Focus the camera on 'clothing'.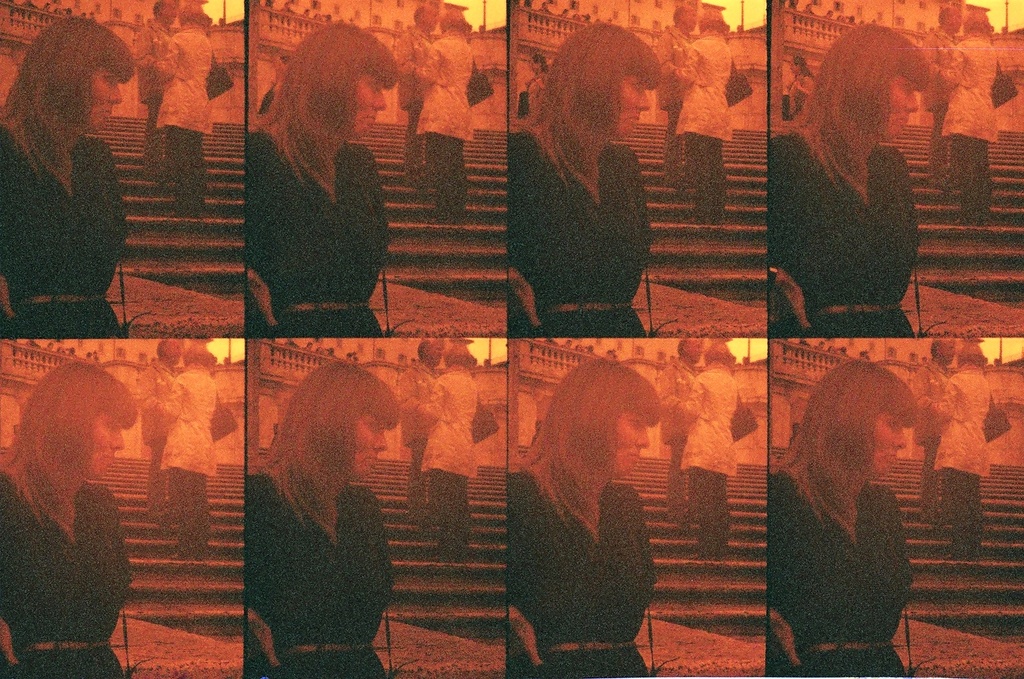
Focus region: [940, 36, 997, 200].
